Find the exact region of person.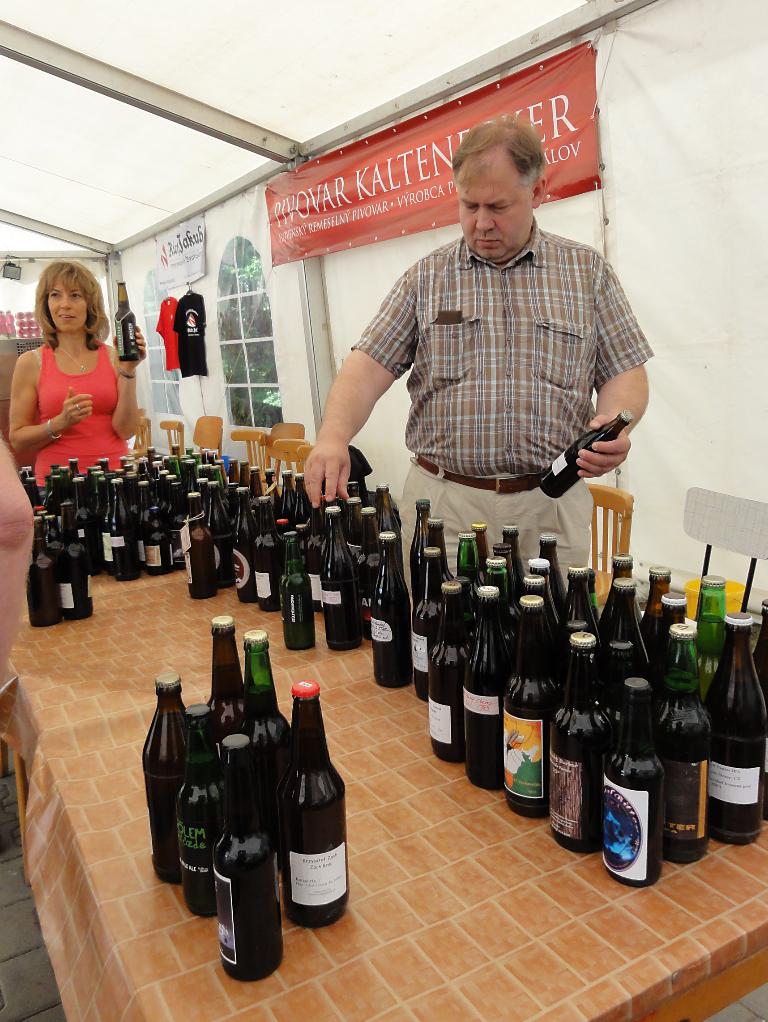
Exact region: detection(0, 448, 26, 733).
